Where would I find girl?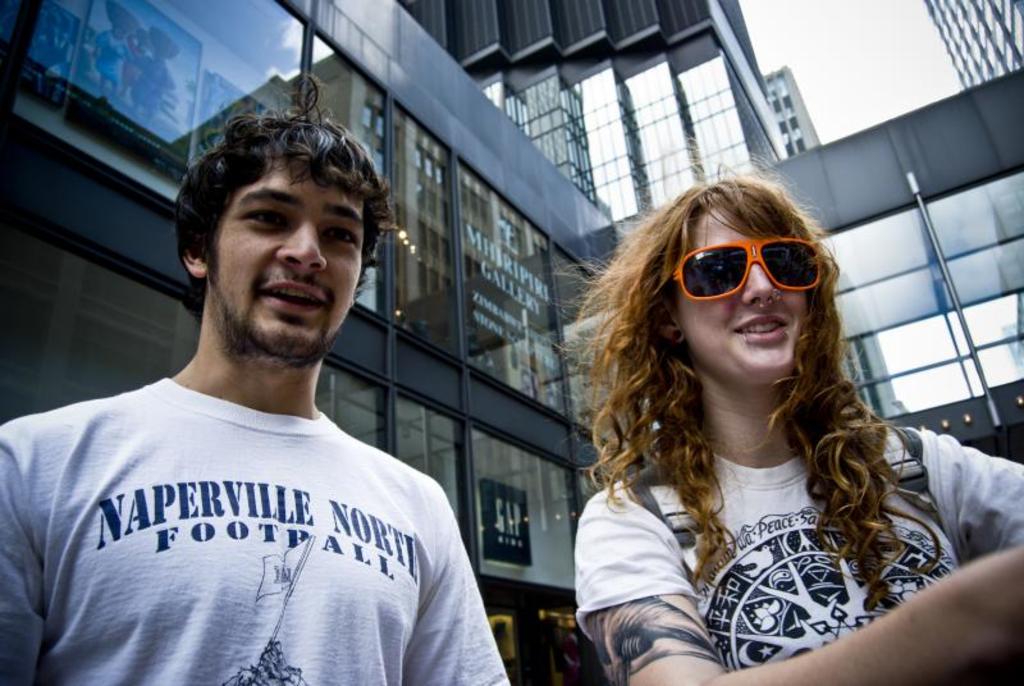
At (540,138,1023,685).
